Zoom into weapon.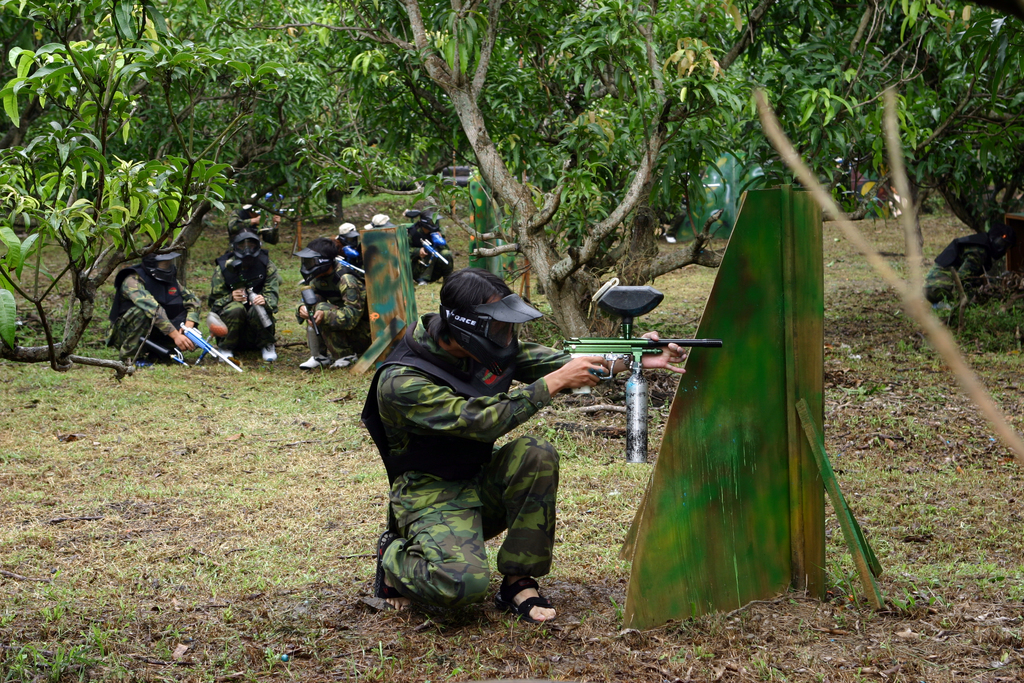
Zoom target: box(175, 315, 244, 375).
